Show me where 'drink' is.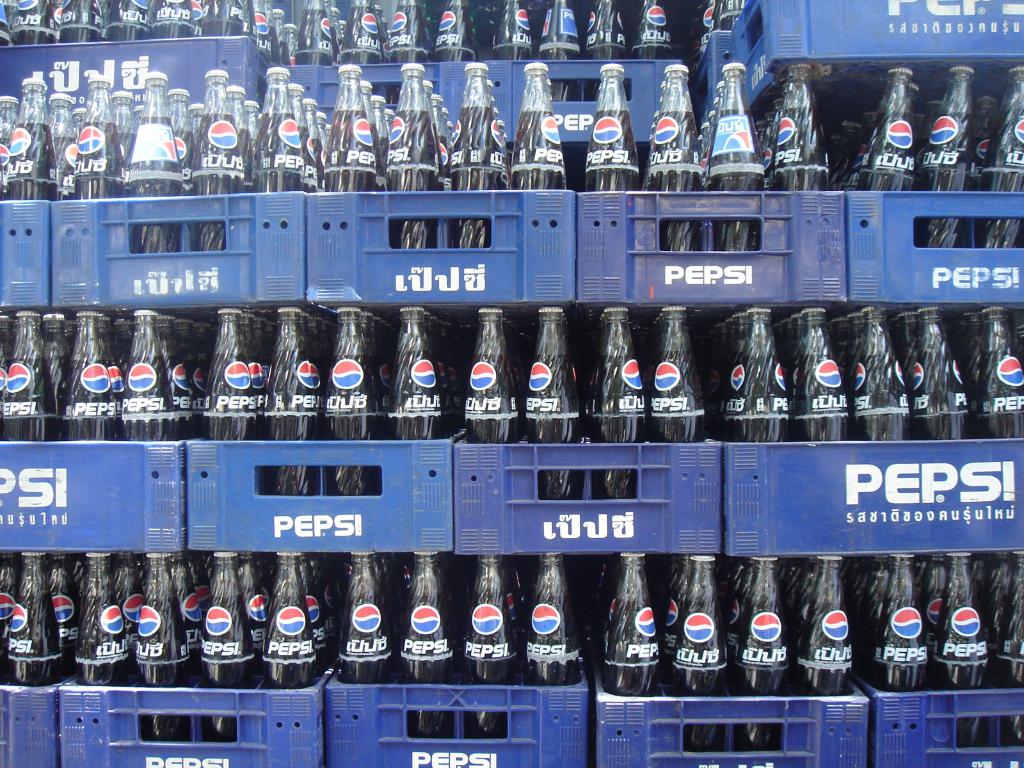
'drink' is at locate(449, 105, 506, 246).
